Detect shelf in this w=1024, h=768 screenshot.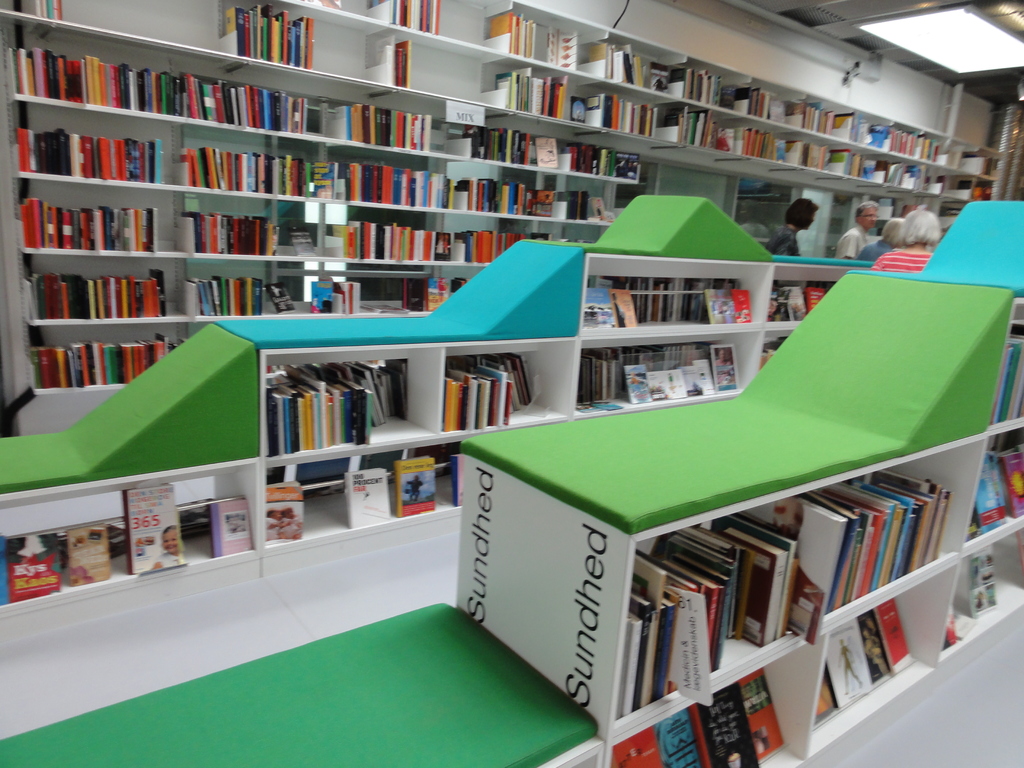
Detection: 0/0/509/106.
